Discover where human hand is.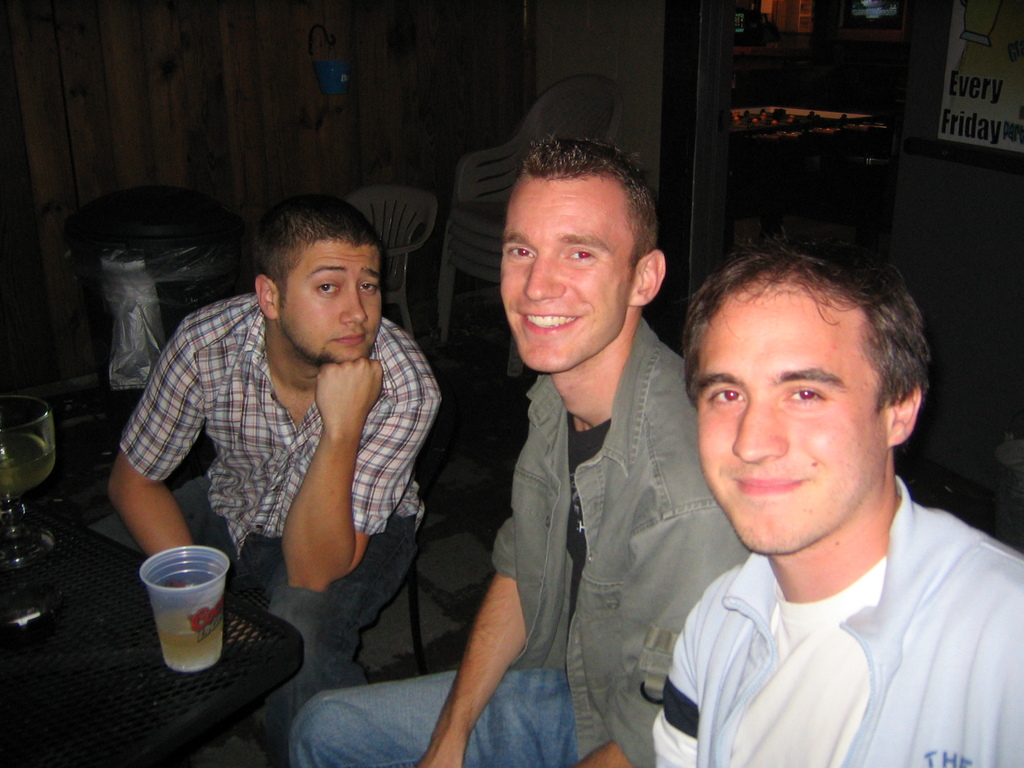
Discovered at (412, 751, 470, 767).
